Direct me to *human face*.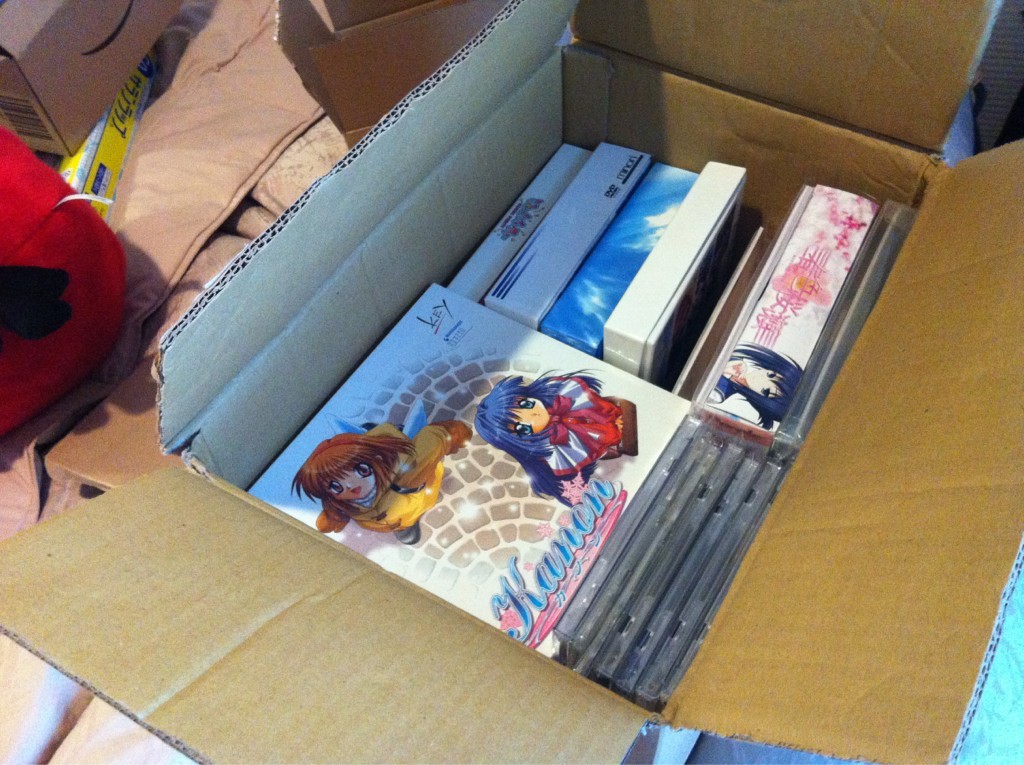
Direction: bbox=[325, 462, 374, 501].
